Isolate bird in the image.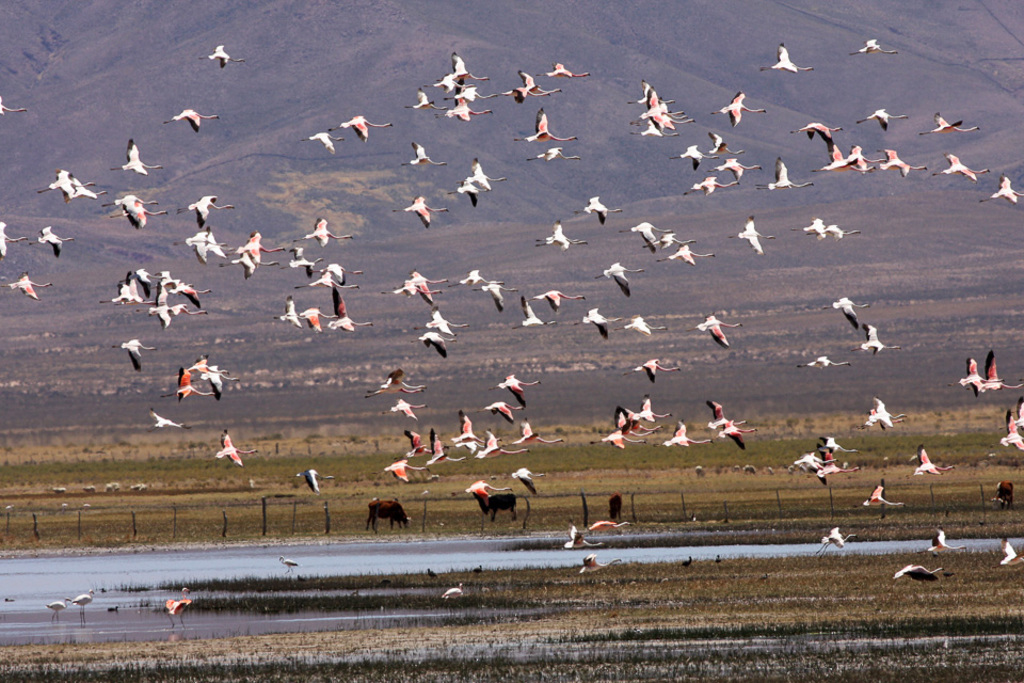
Isolated region: x1=1, y1=220, x2=32, y2=260.
